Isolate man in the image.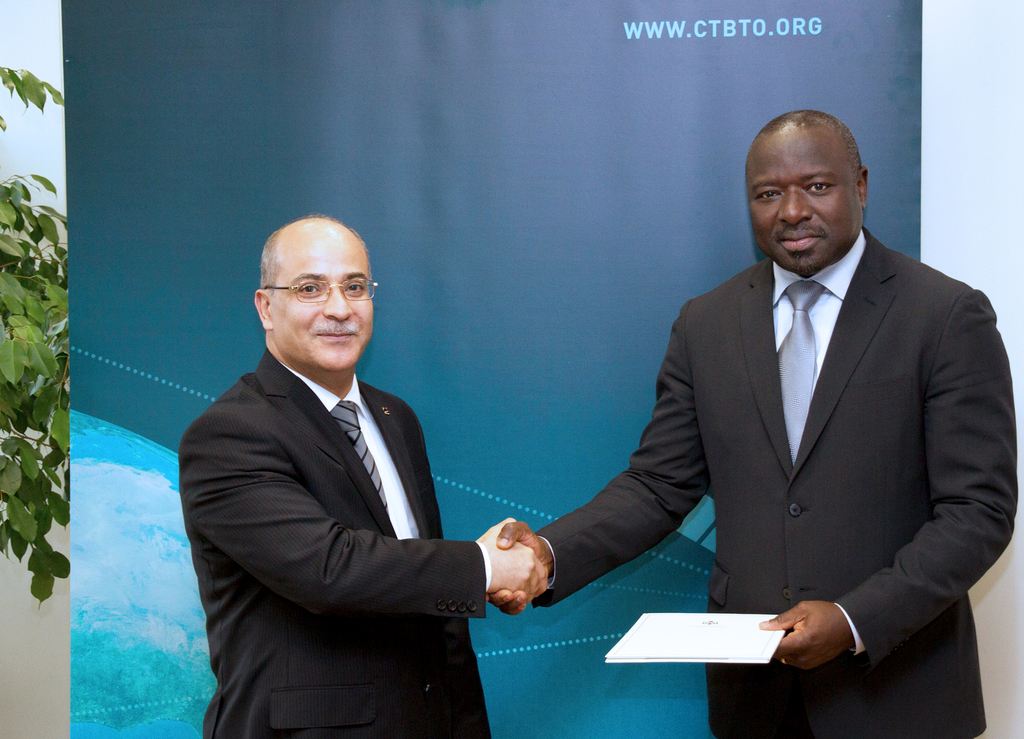
Isolated region: bbox=(181, 189, 499, 738).
